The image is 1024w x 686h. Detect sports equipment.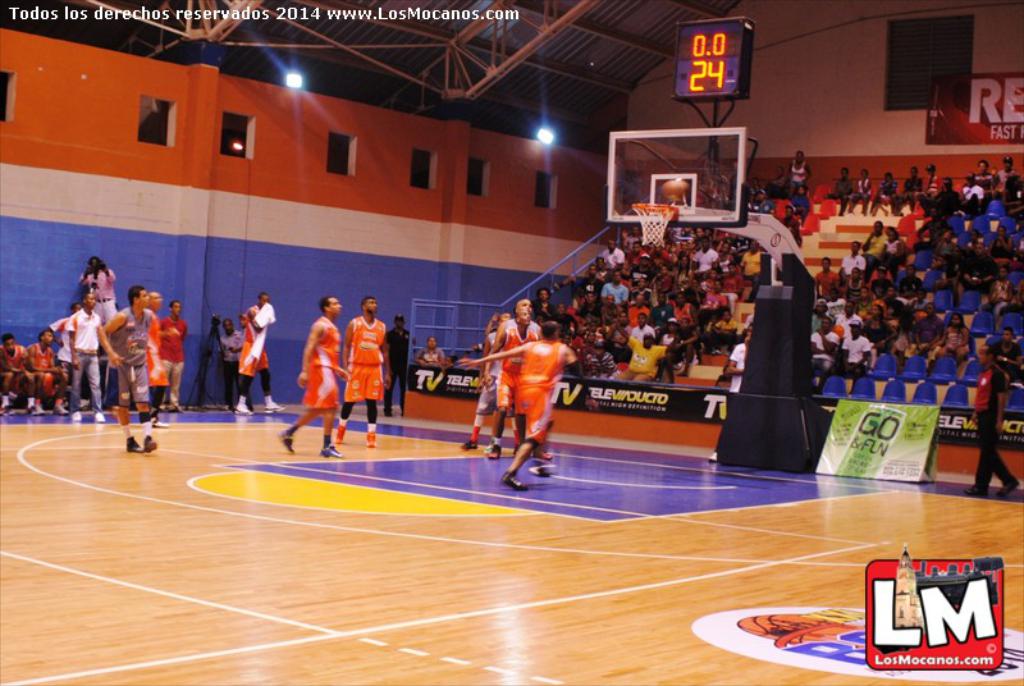
Detection: left=279, top=431, right=296, bottom=453.
